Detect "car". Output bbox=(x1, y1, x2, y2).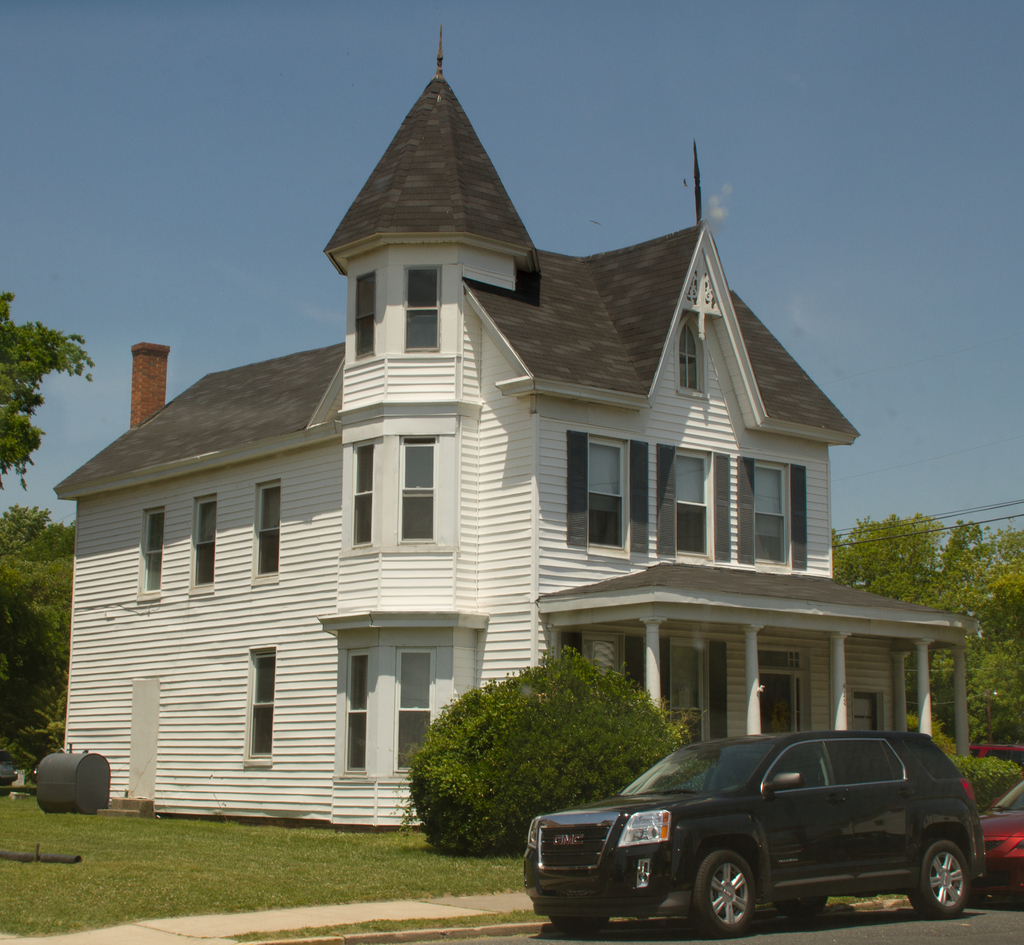
bbox=(968, 739, 1023, 773).
